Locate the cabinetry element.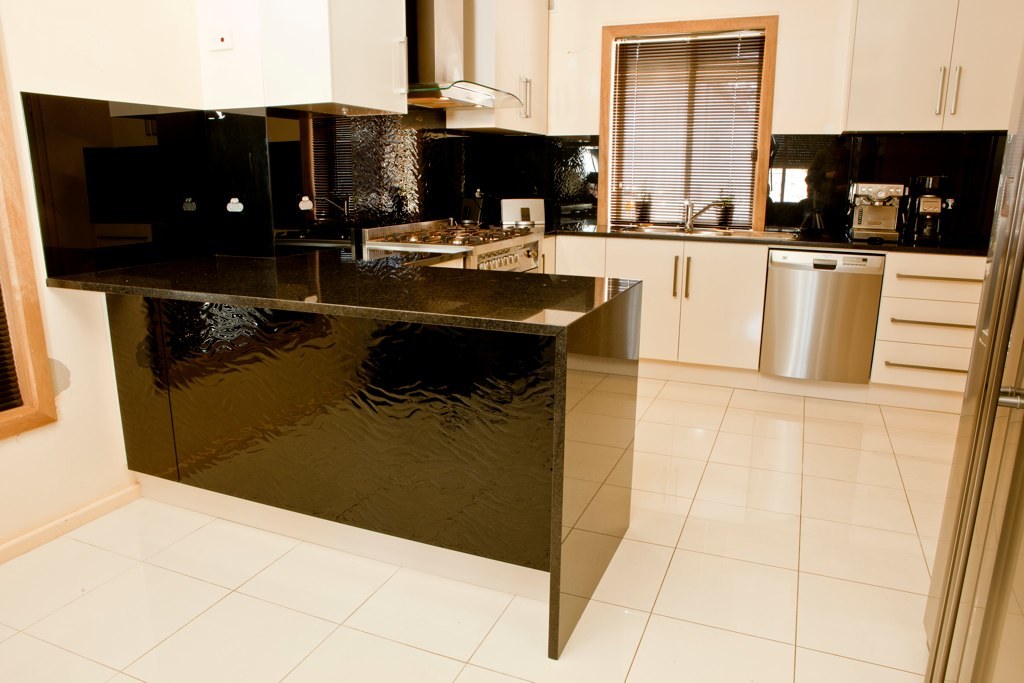
Element bbox: bbox(430, 0, 553, 145).
